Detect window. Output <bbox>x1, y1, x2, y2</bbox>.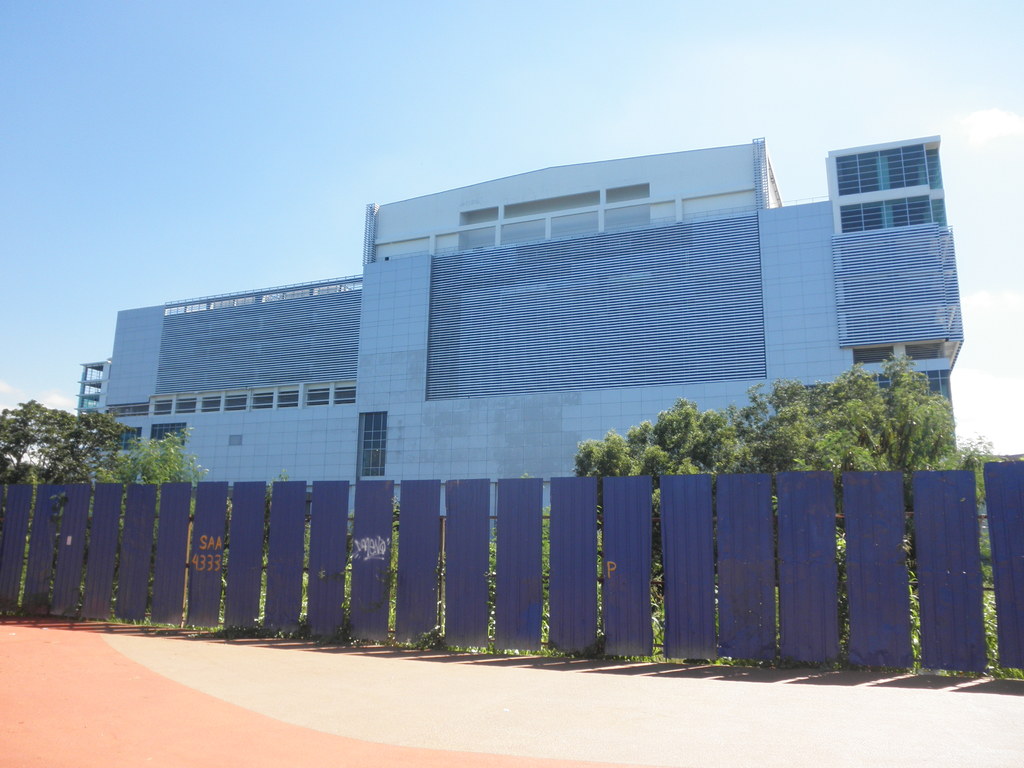
<bbox>278, 392, 298, 408</bbox>.
